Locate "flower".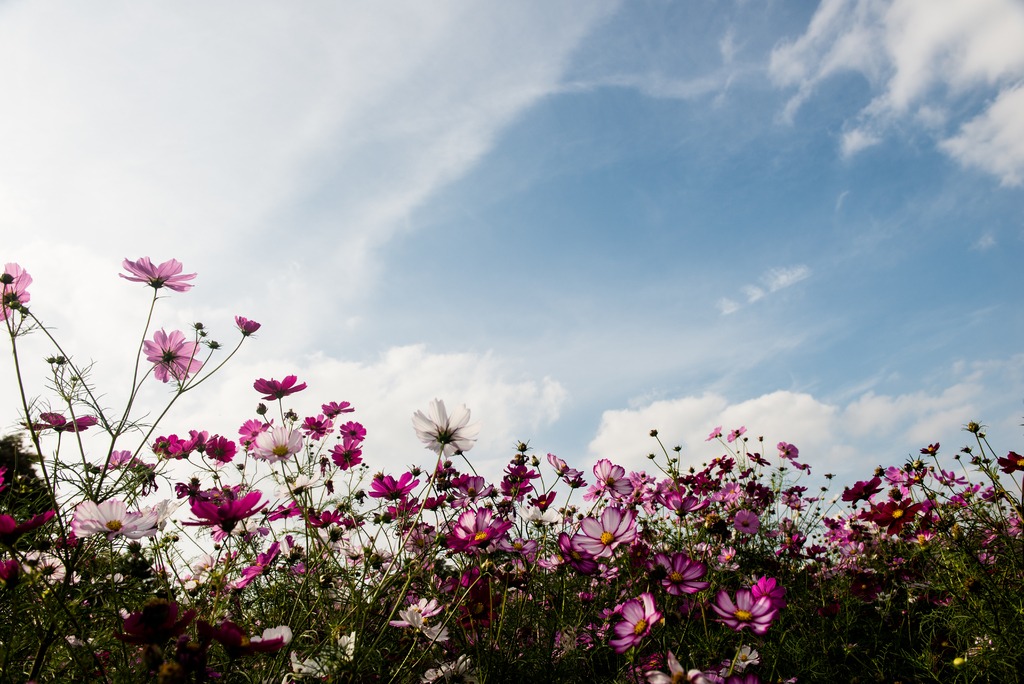
Bounding box: (x1=270, y1=498, x2=304, y2=525).
